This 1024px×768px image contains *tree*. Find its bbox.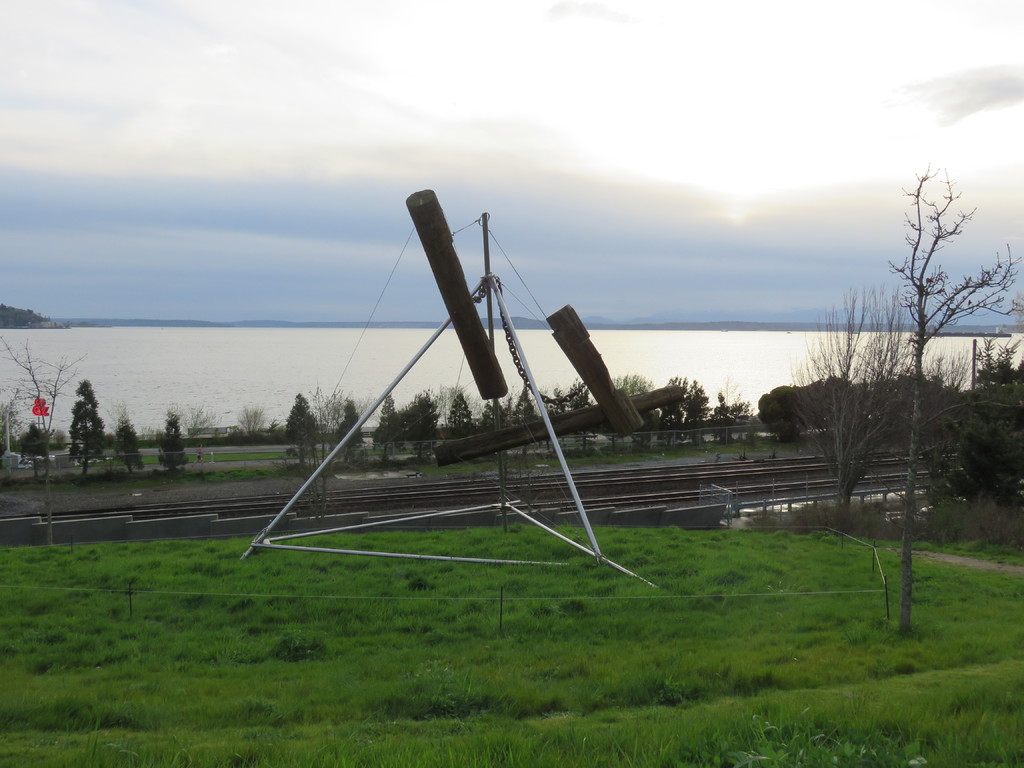
crop(947, 329, 1023, 500).
